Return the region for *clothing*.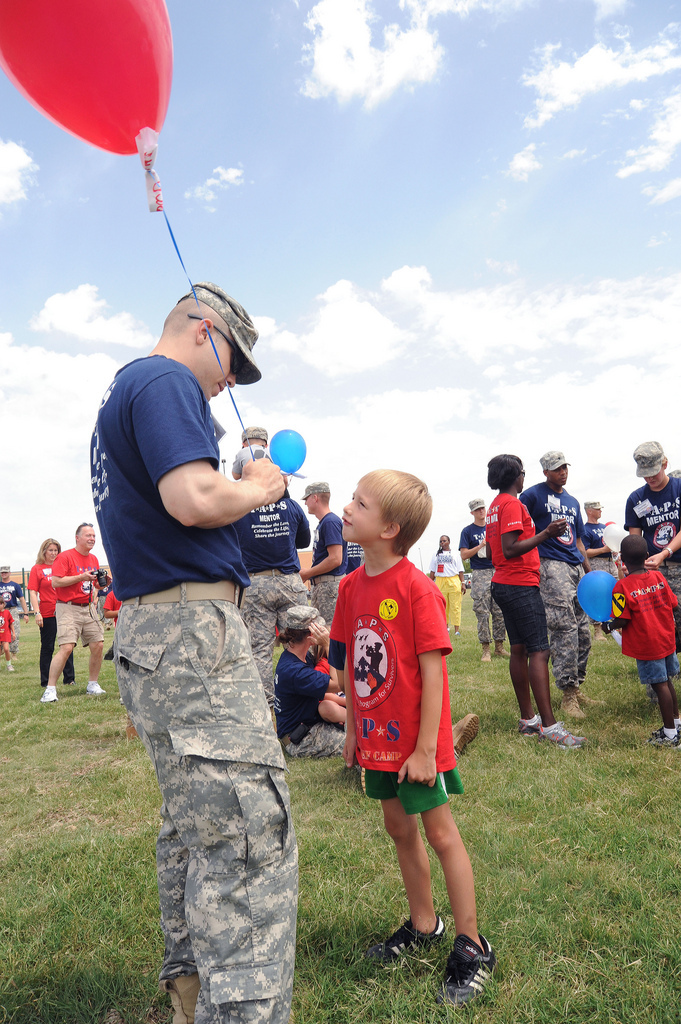
x1=577 y1=514 x2=624 y2=575.
